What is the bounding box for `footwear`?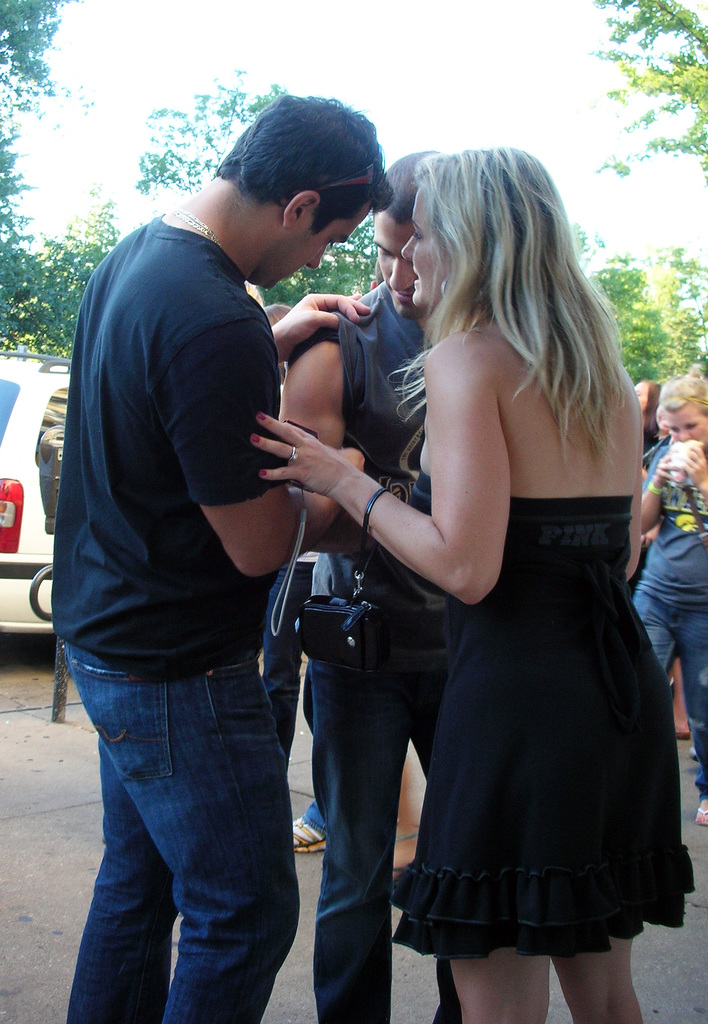
left=298, top=829, right=321, bottom=848.
